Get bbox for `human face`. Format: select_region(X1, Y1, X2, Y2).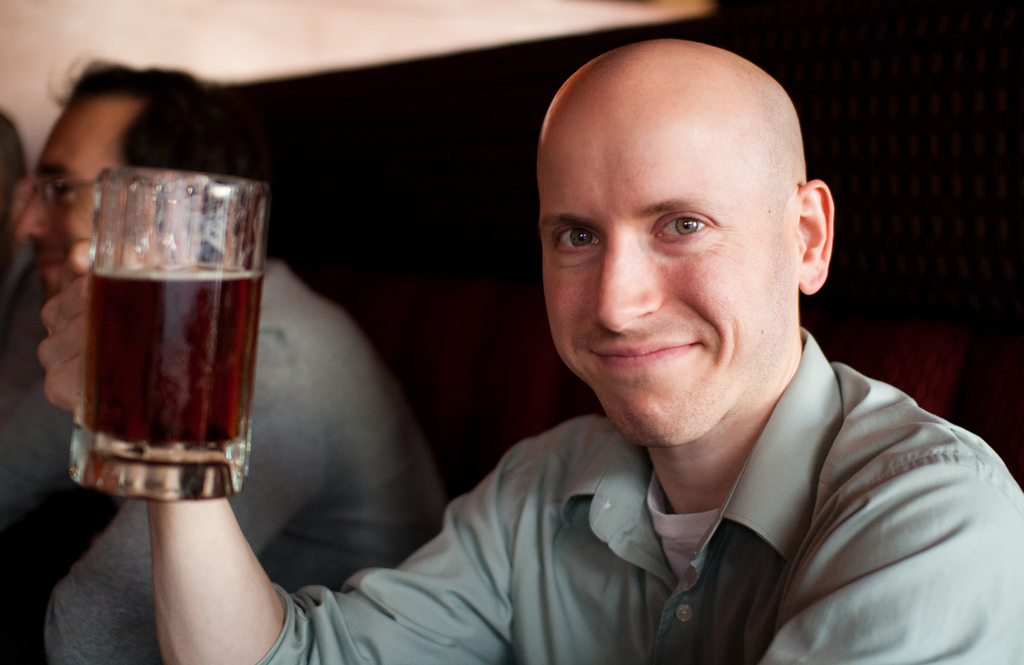
select_region(532, 80, 801, 445).
